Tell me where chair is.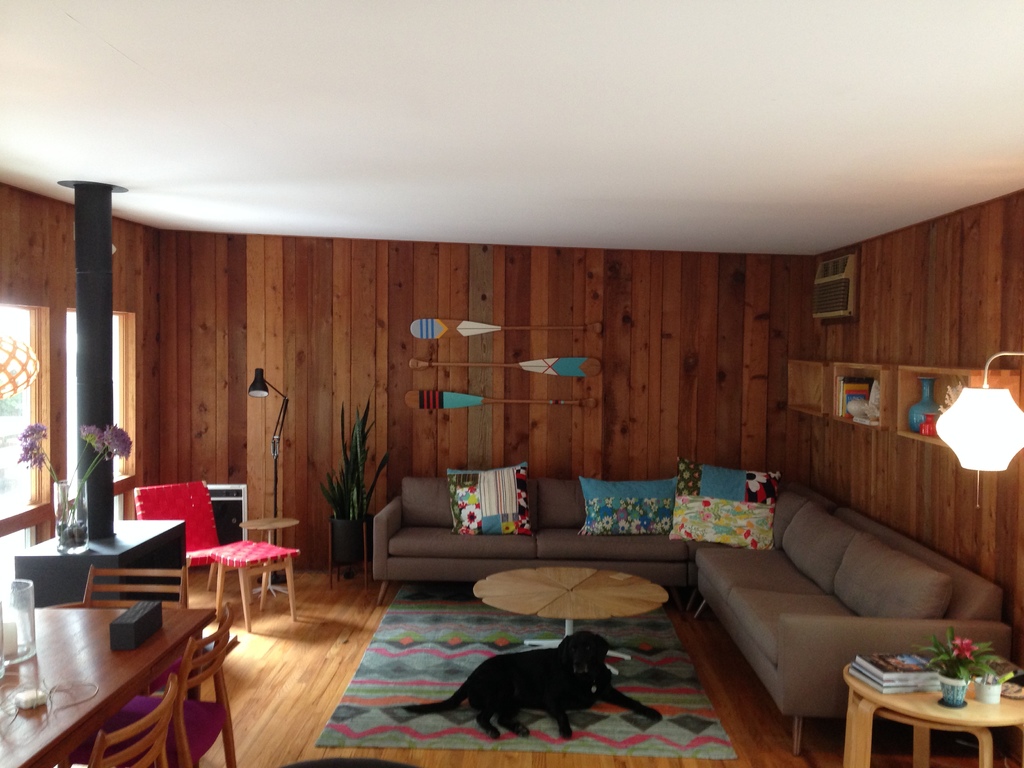
chair is at [111, 605, 243, 767].
